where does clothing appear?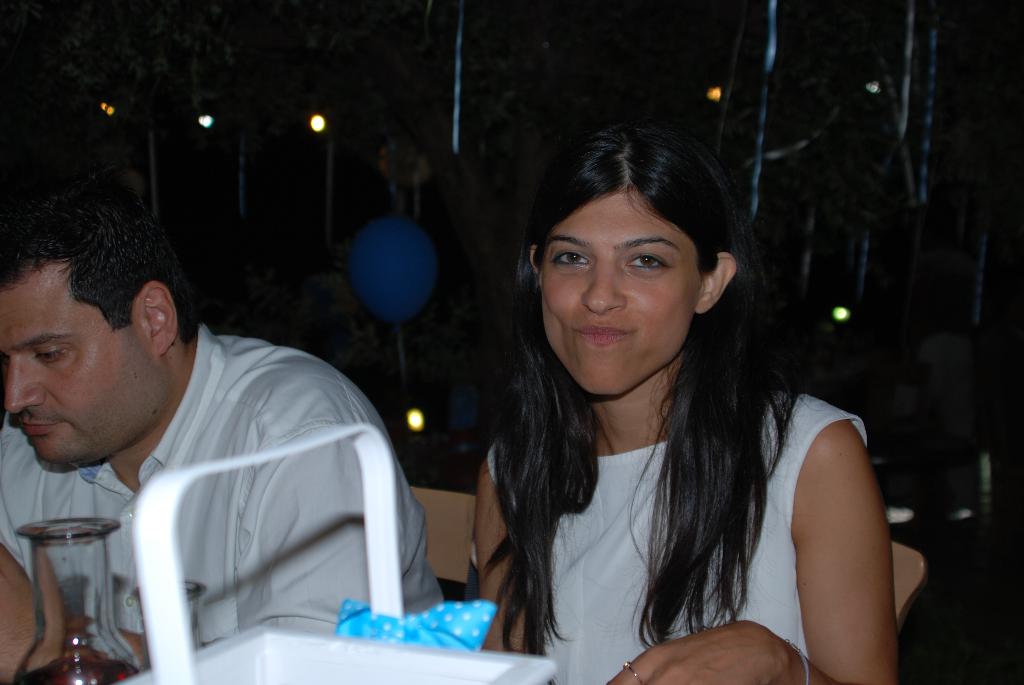
Appears at (left=0, top=322, right=441, bottom=669).
